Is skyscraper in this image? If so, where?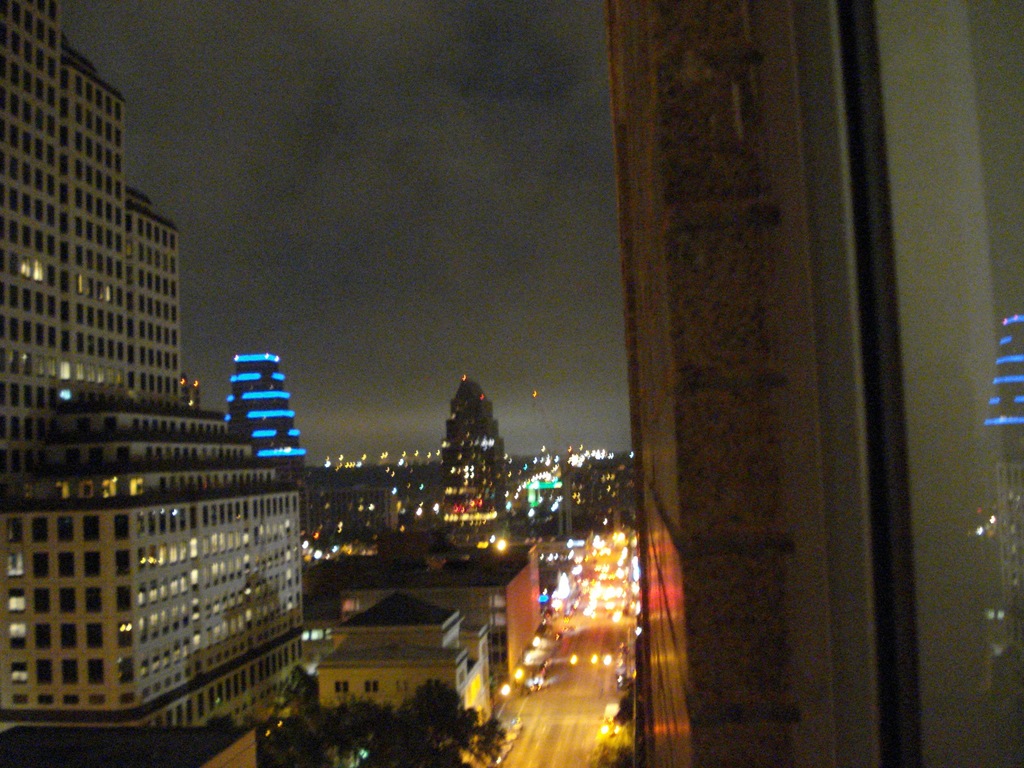
Yes, at 218,348,323,480.
